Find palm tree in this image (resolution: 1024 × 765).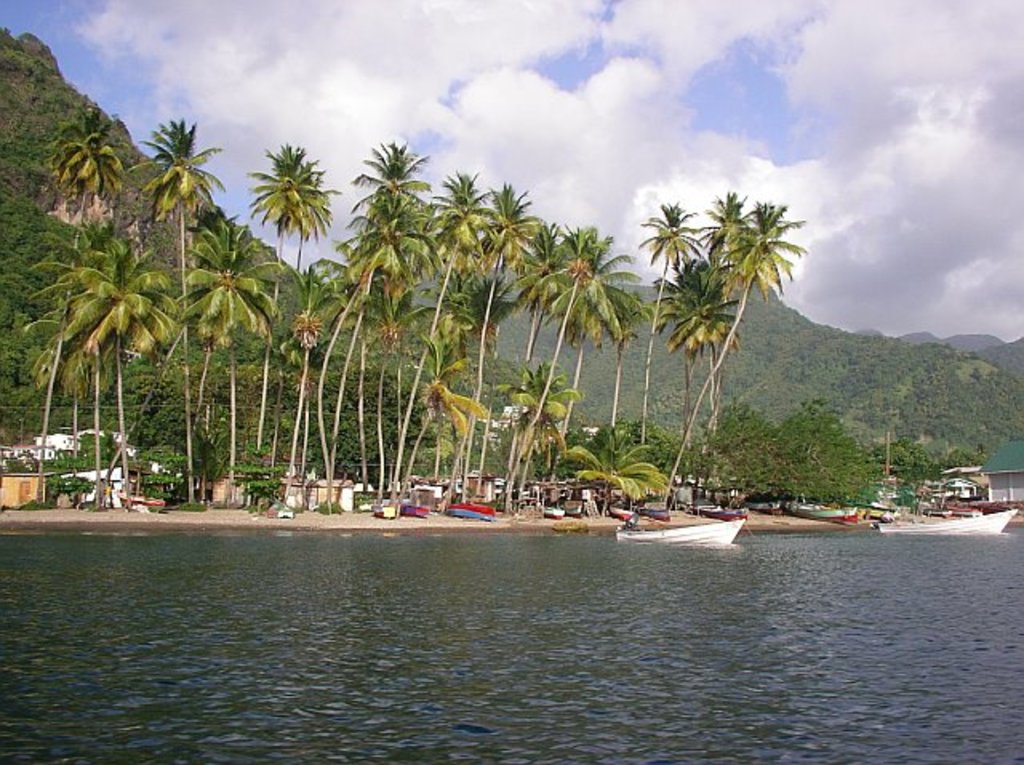
x1=354, y1=243, x2=400, y2=477.
